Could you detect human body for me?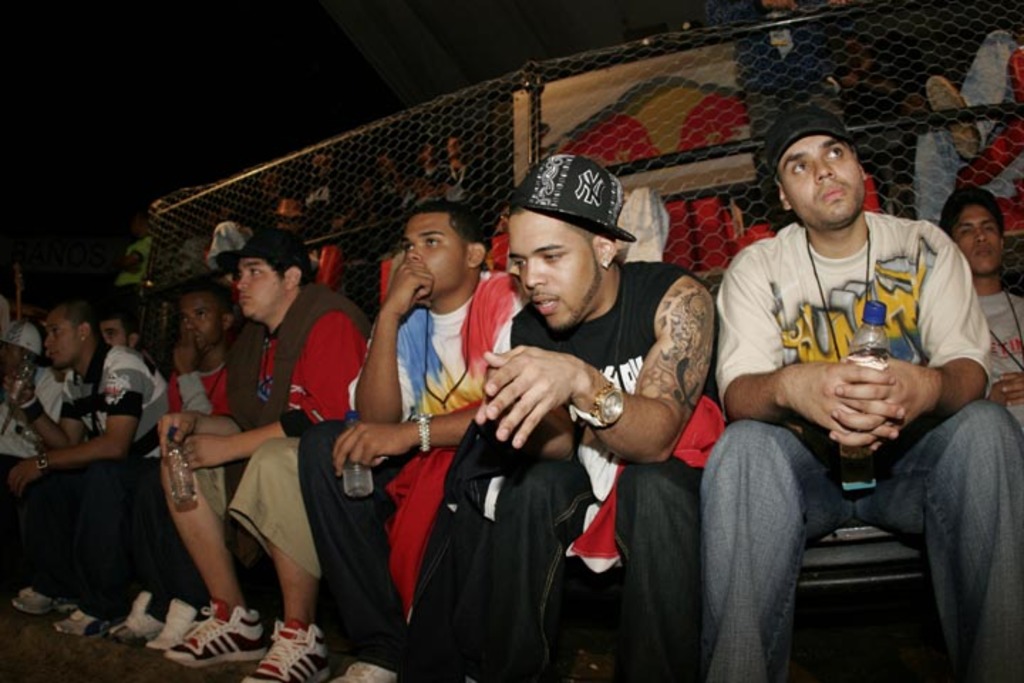
Detection result: locate(937, 279, 1023, 413).
